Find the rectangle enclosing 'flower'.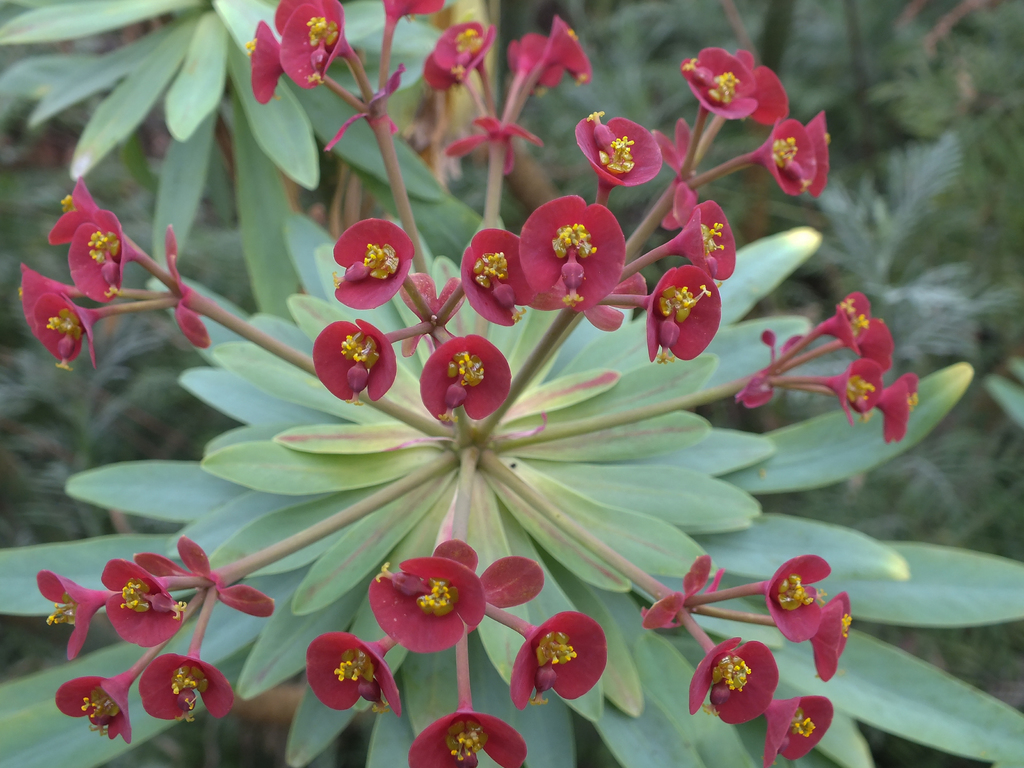
685,639,782,729.
